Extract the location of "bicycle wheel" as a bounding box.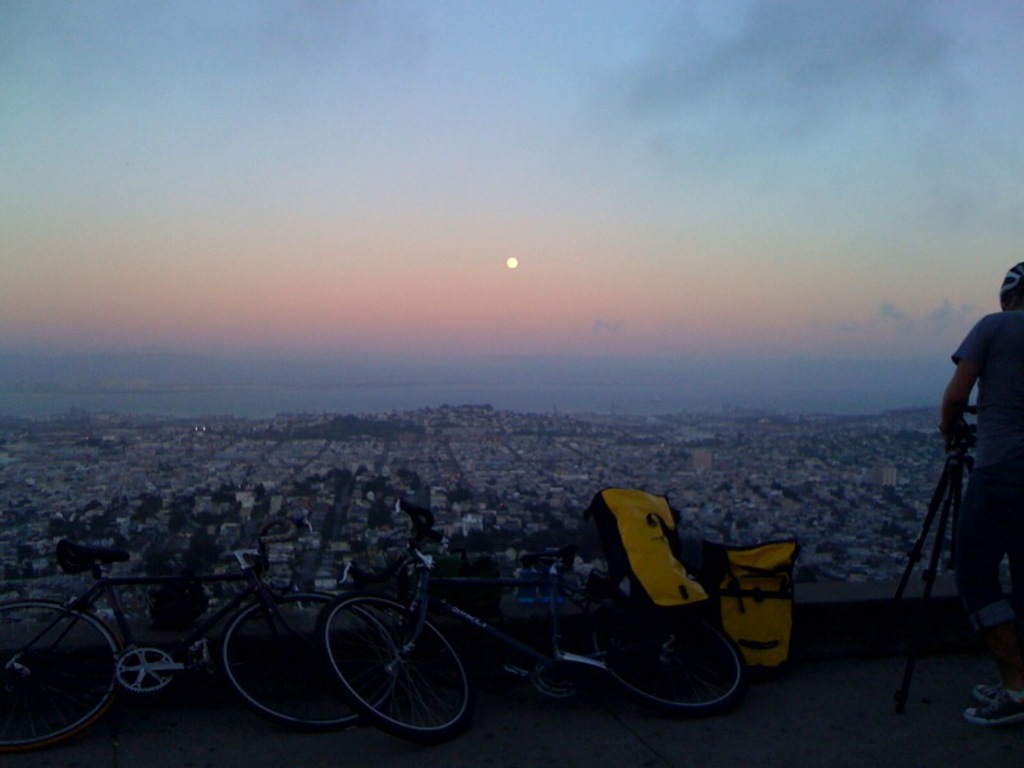
x1=0, y1=593, x2=127, y2=755.
